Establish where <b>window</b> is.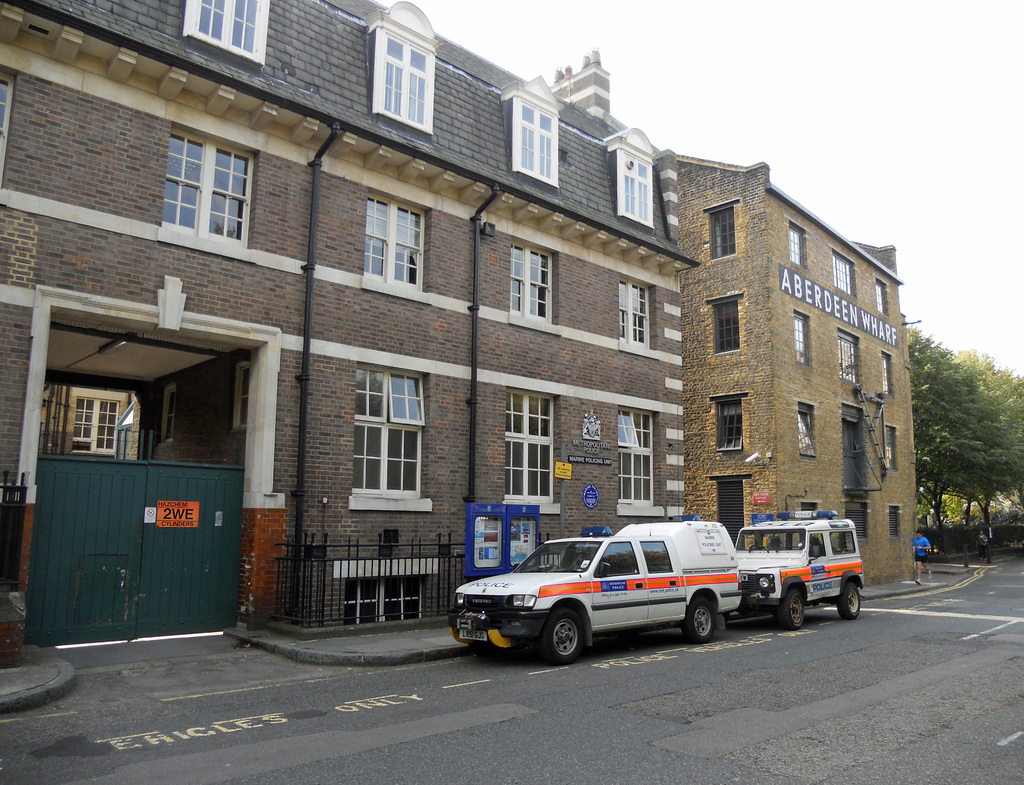
Established at 824 248 852 295.
